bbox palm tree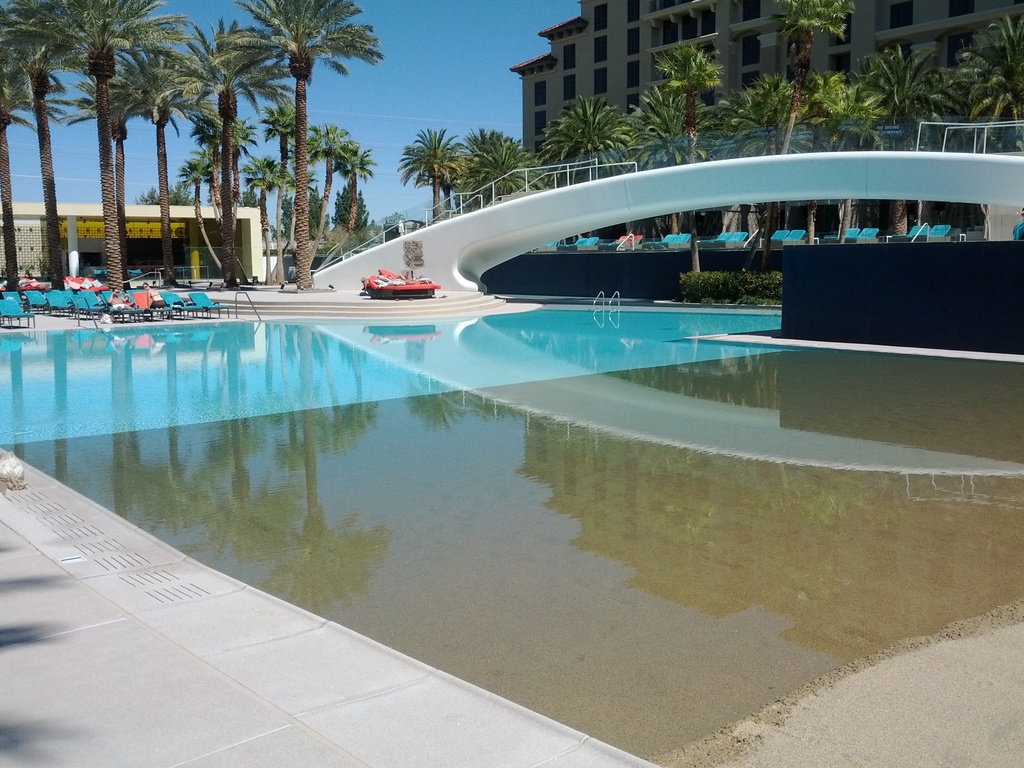
x1=765 y1=0 x2=844 y2=45
